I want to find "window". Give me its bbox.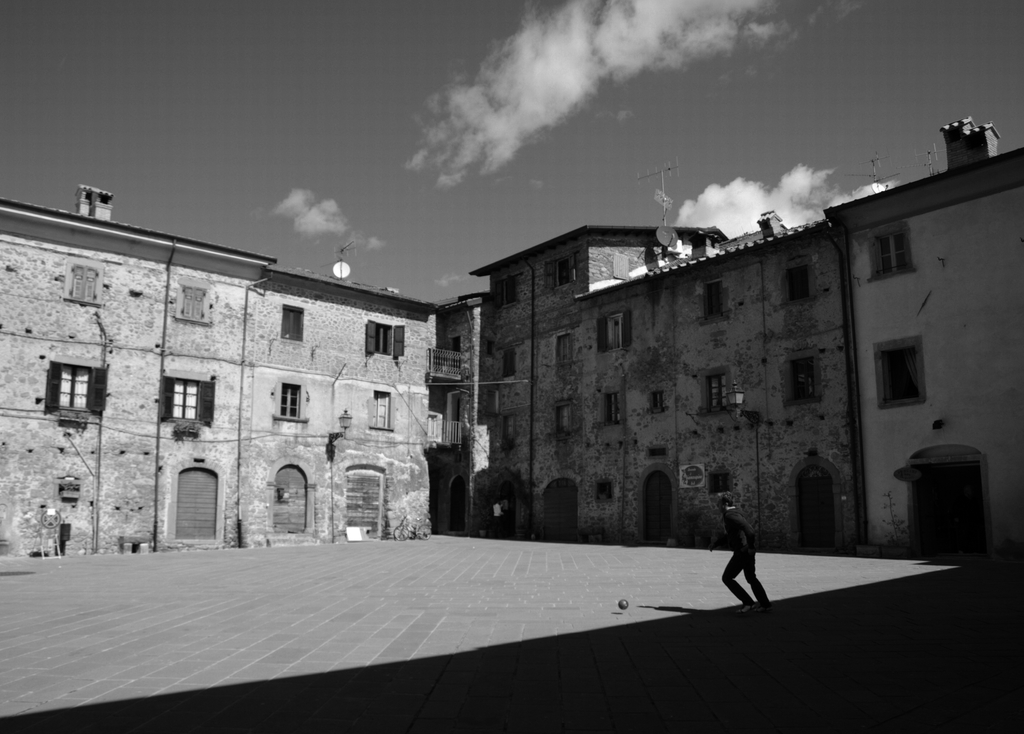
bbox=(552, 406, 573, 438).
